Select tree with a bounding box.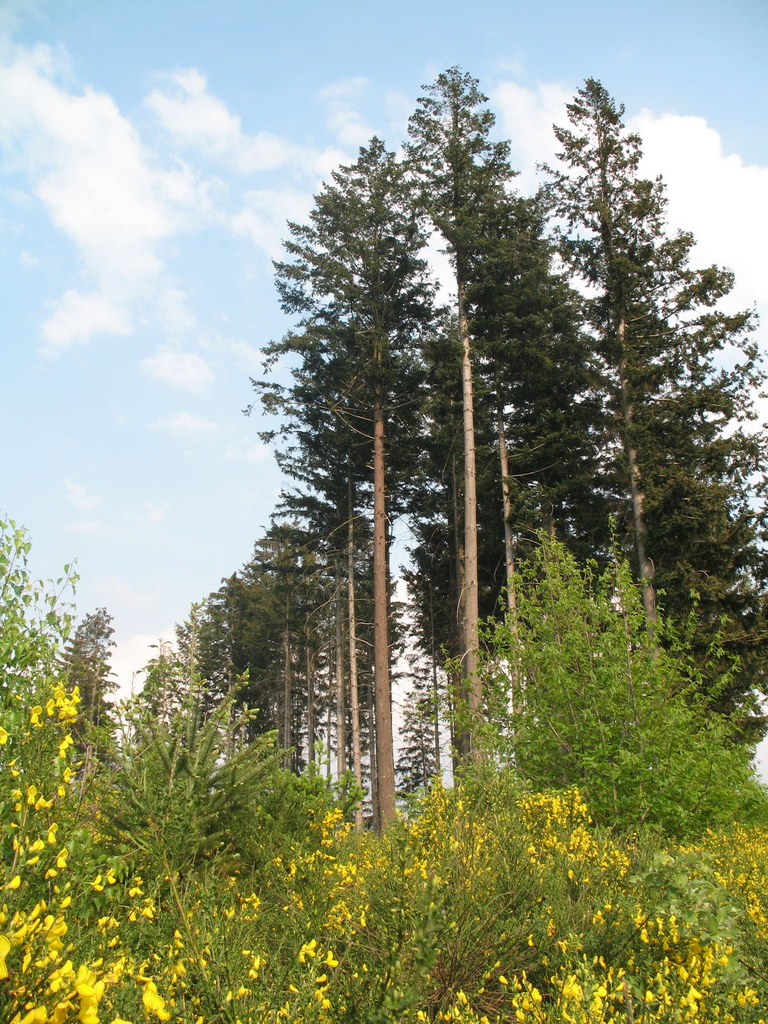
[468, 209, 600, 842].
